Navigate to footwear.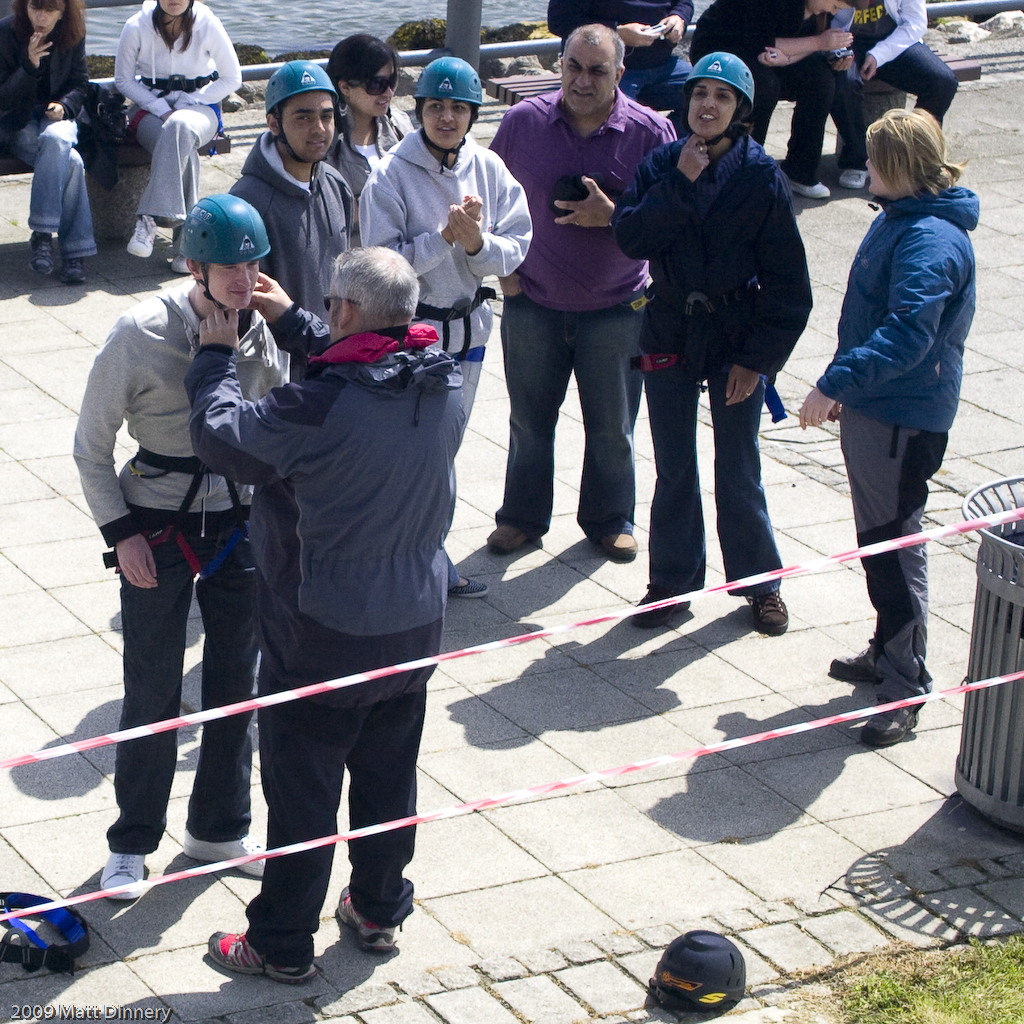
Navigation target: bbox(594, 528, 633, 569).
